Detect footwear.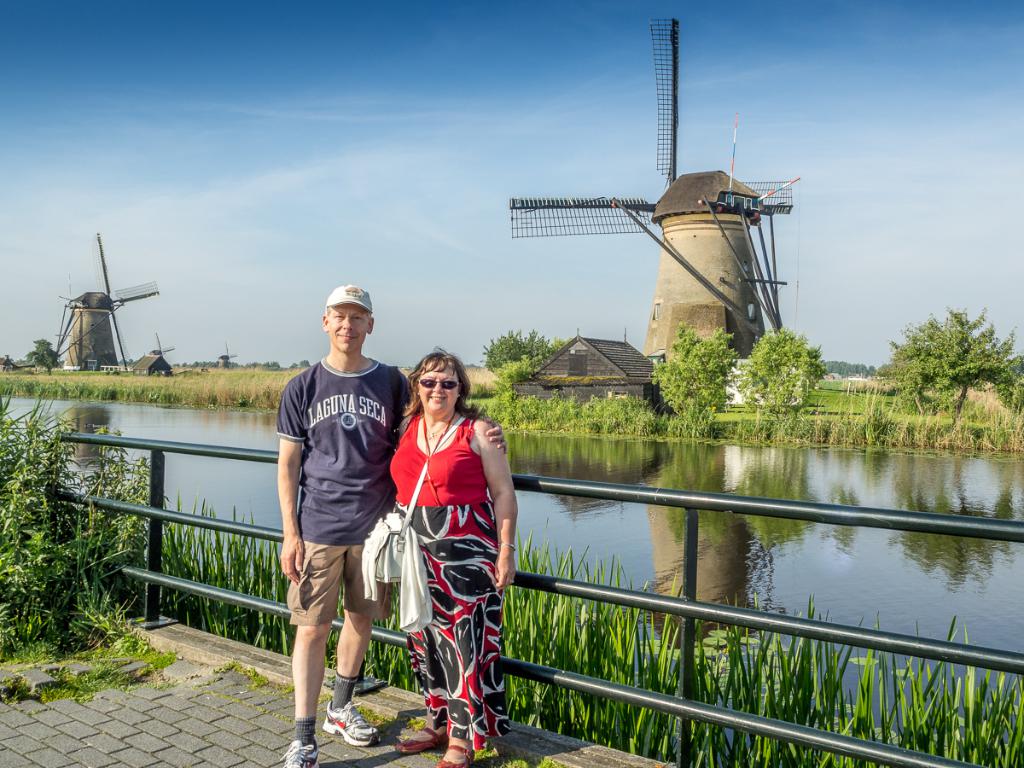
Detected at select_region(319, 701, 377, 745).
